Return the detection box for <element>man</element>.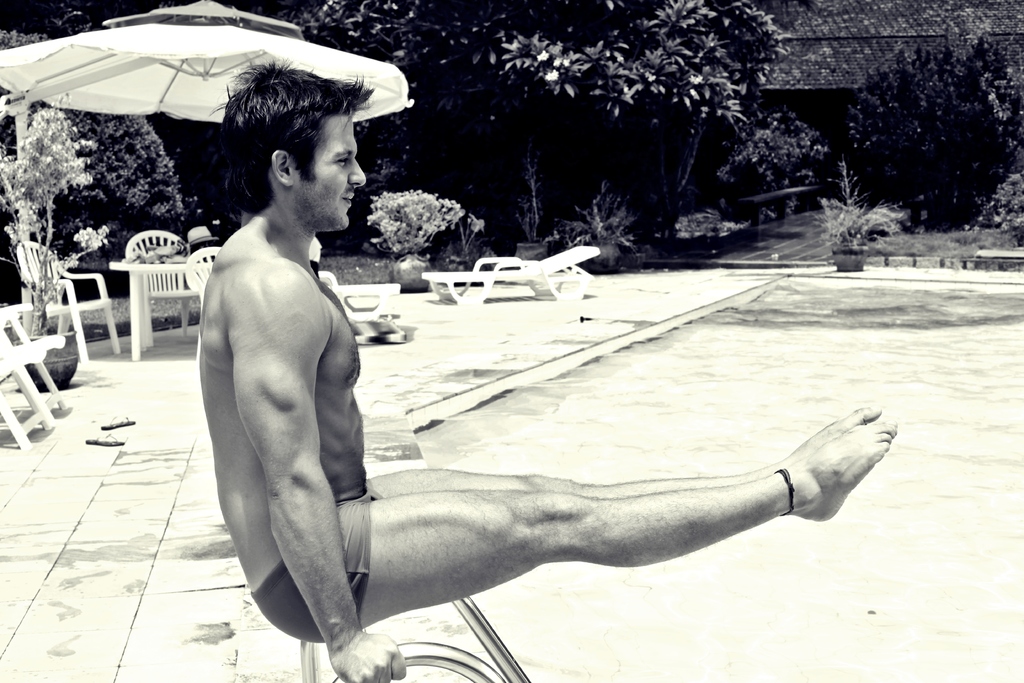
[193, 51, 901, 682].
